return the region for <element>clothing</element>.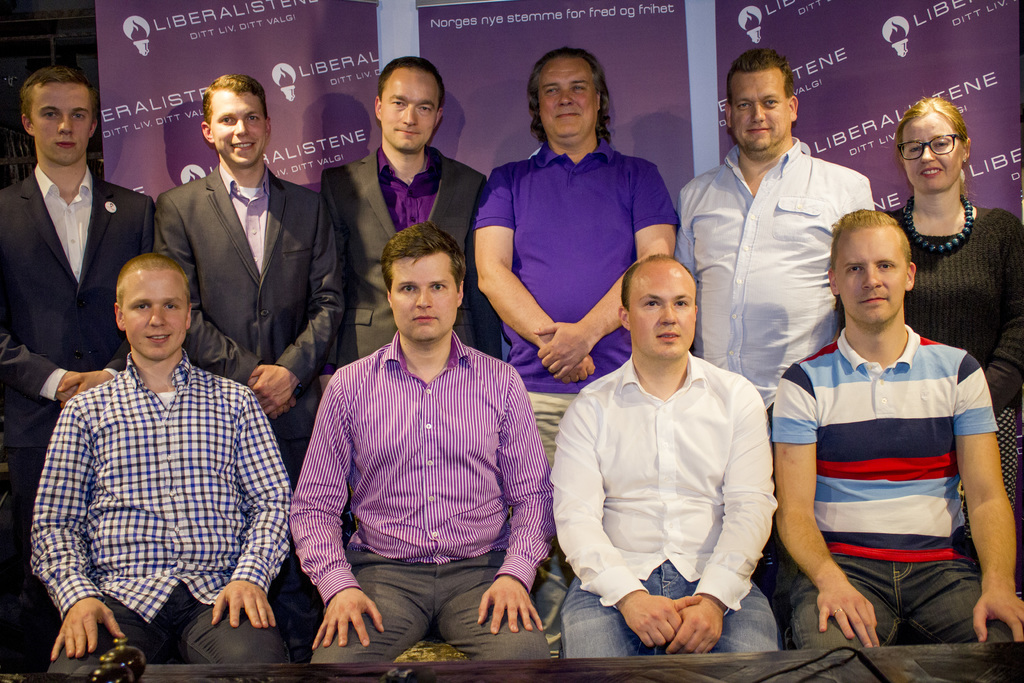
x1=560 y1=312 x2=788 y2=639.
